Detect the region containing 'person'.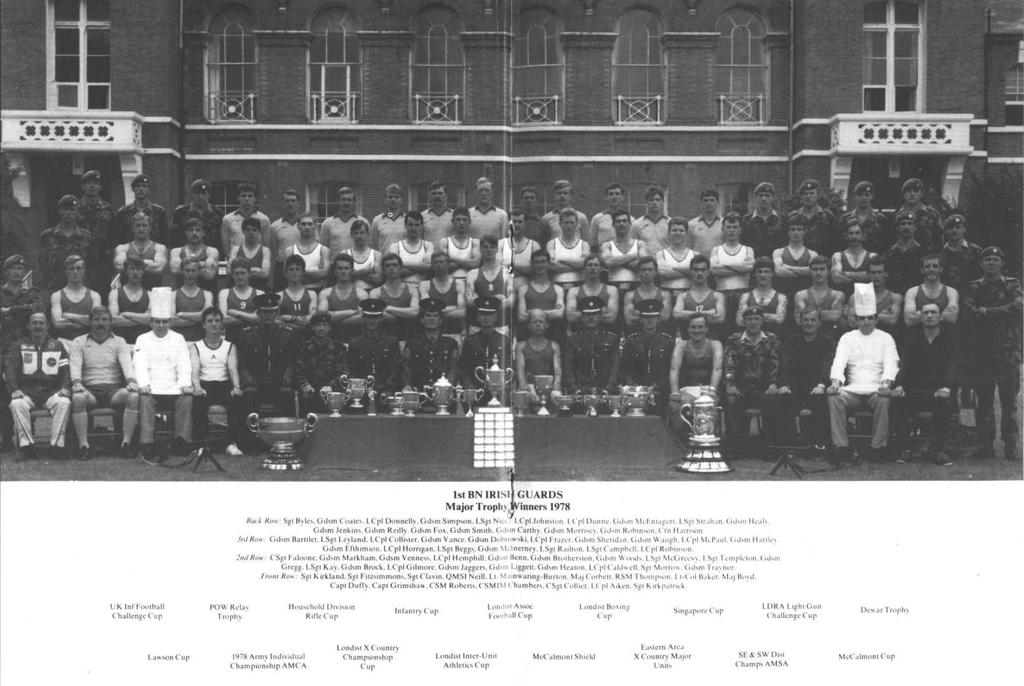
pyautogui.locateOnScreen(557, 249, 623, 338).
